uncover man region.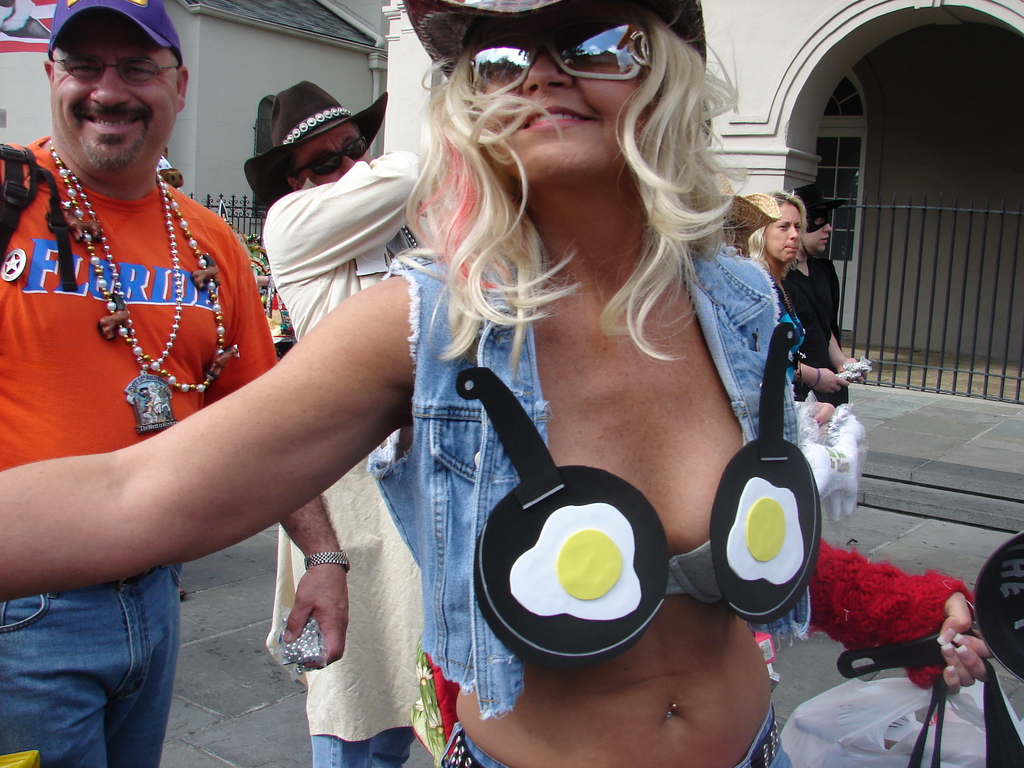
Uncovered: pyautogui.locateOnScreen(775, 188, 863, 406).
